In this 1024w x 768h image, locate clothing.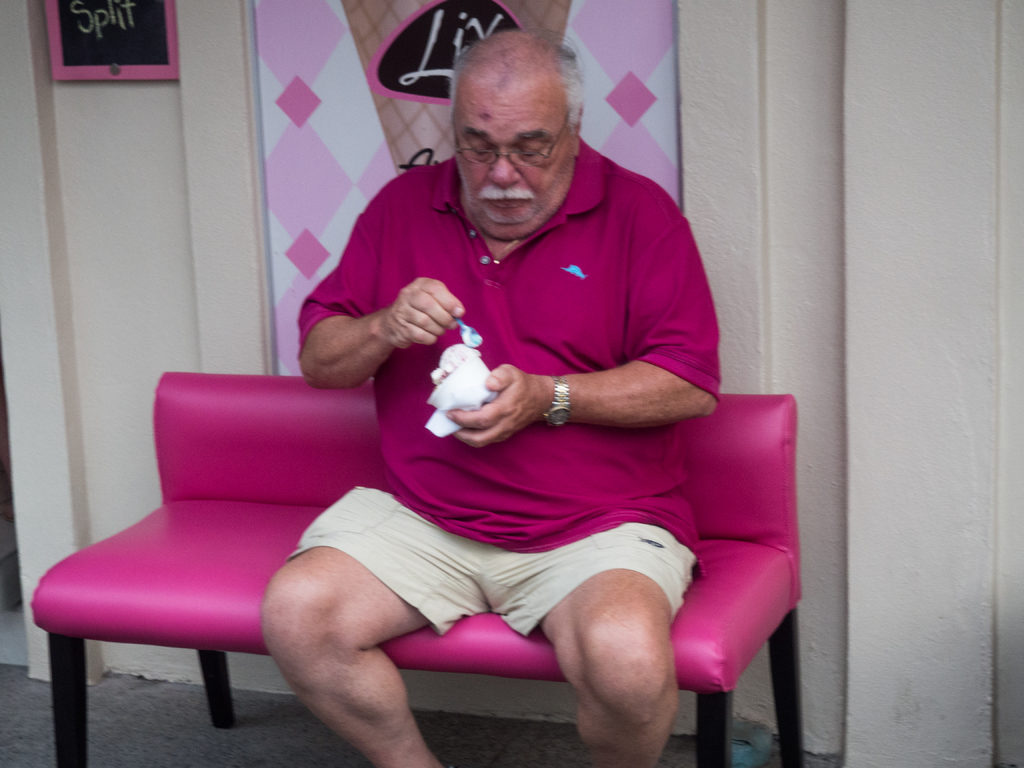
Bounding box: rect(298, 134, 740, 636).
